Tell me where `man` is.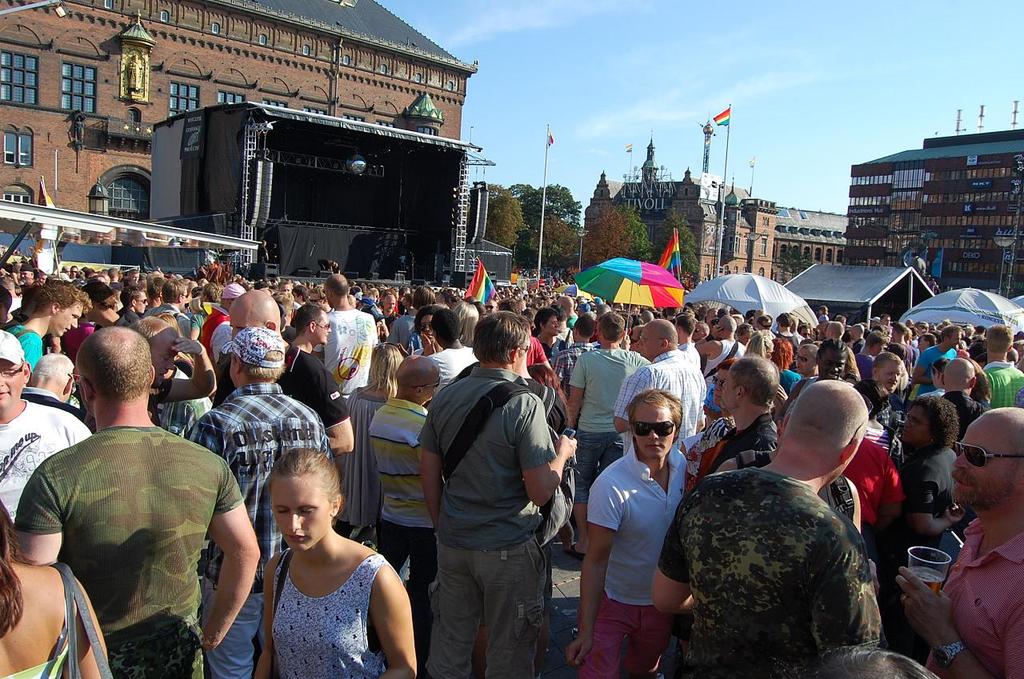
`man` is at bbox(868, 318, 880, 331).
